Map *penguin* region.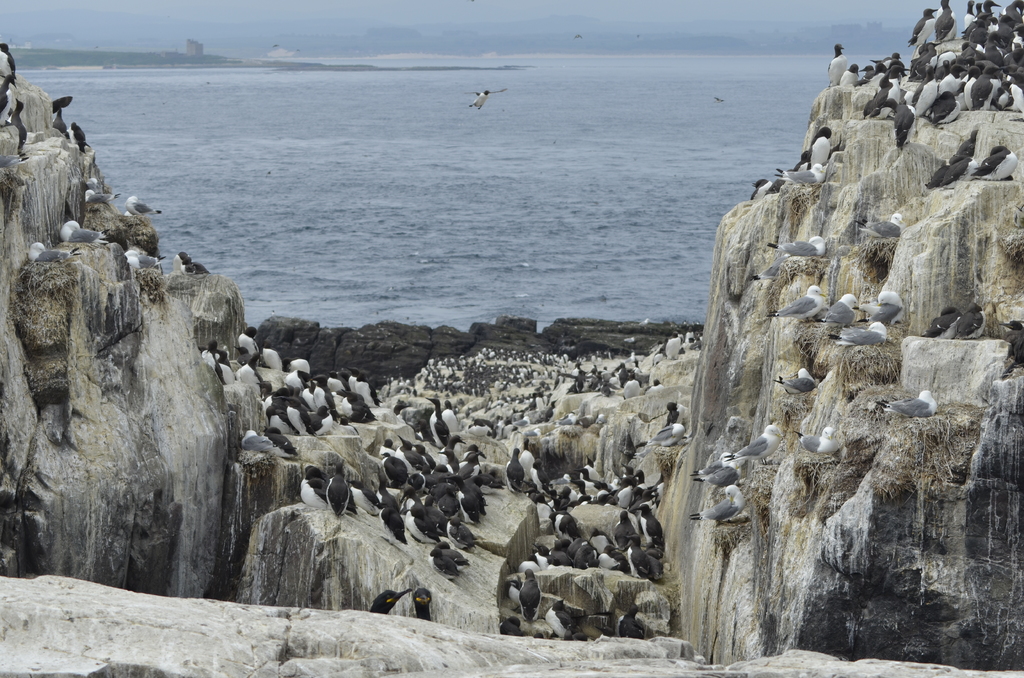
Mapped to detection(643, 508, 661, 554).
